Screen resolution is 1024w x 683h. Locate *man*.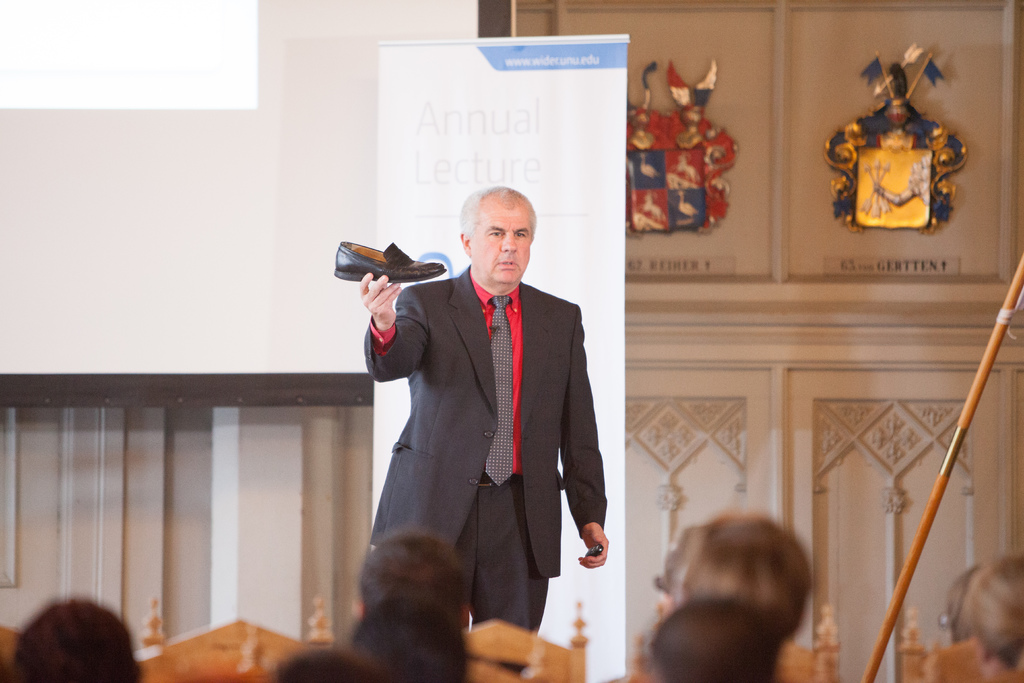
[675,506,805,682].
